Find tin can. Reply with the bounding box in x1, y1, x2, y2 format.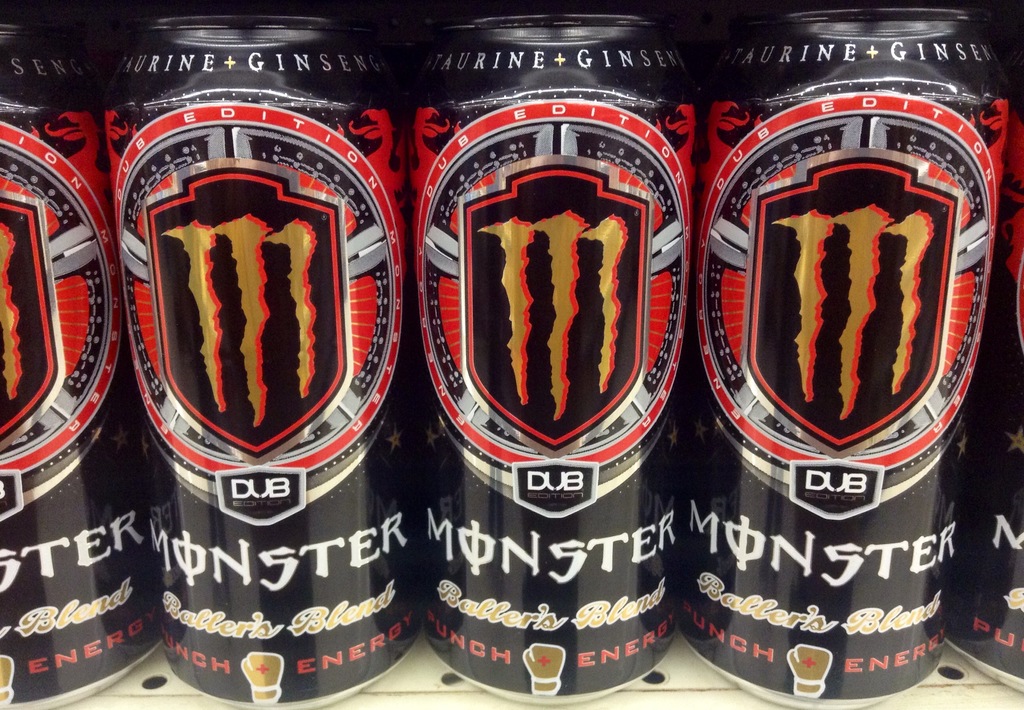
943, 0, 1023, 692.
